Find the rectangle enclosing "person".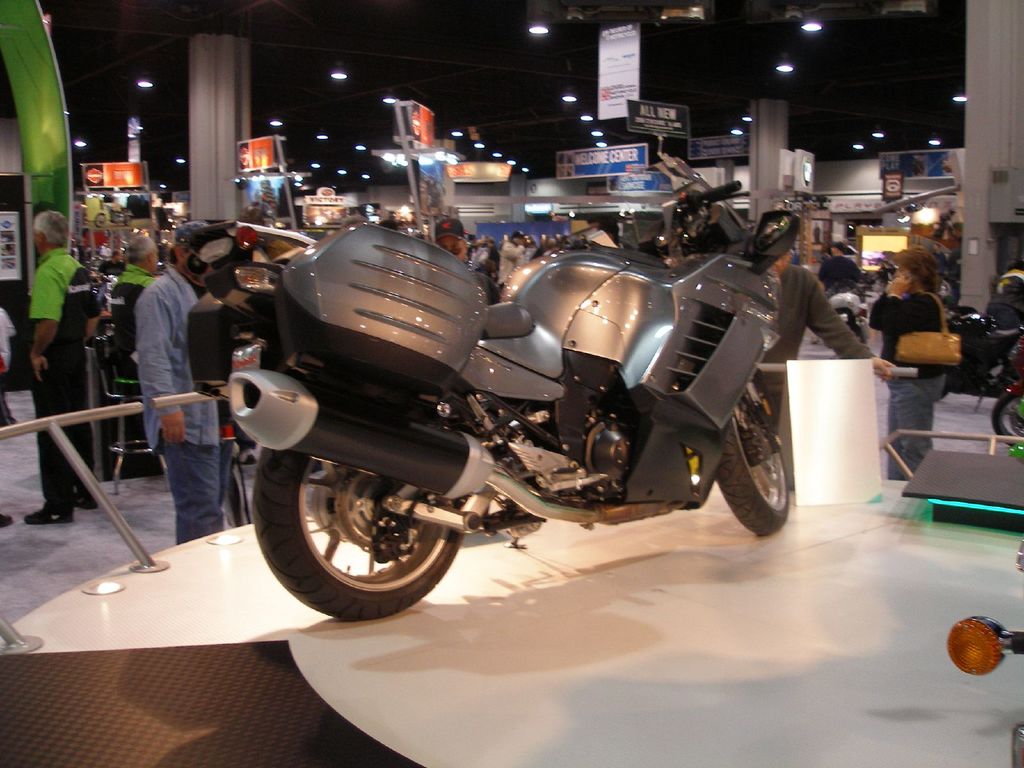
{"x1": 128, "y1": 225, "x2": 237, "y2": 542}.
